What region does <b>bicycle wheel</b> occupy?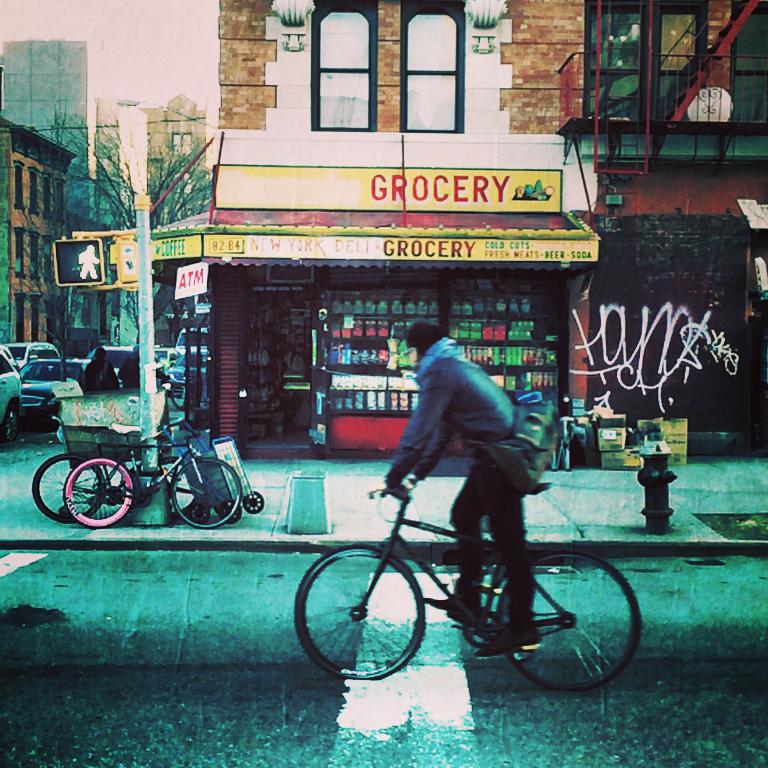
[left=169, top=460, right=247, bottom=534].
